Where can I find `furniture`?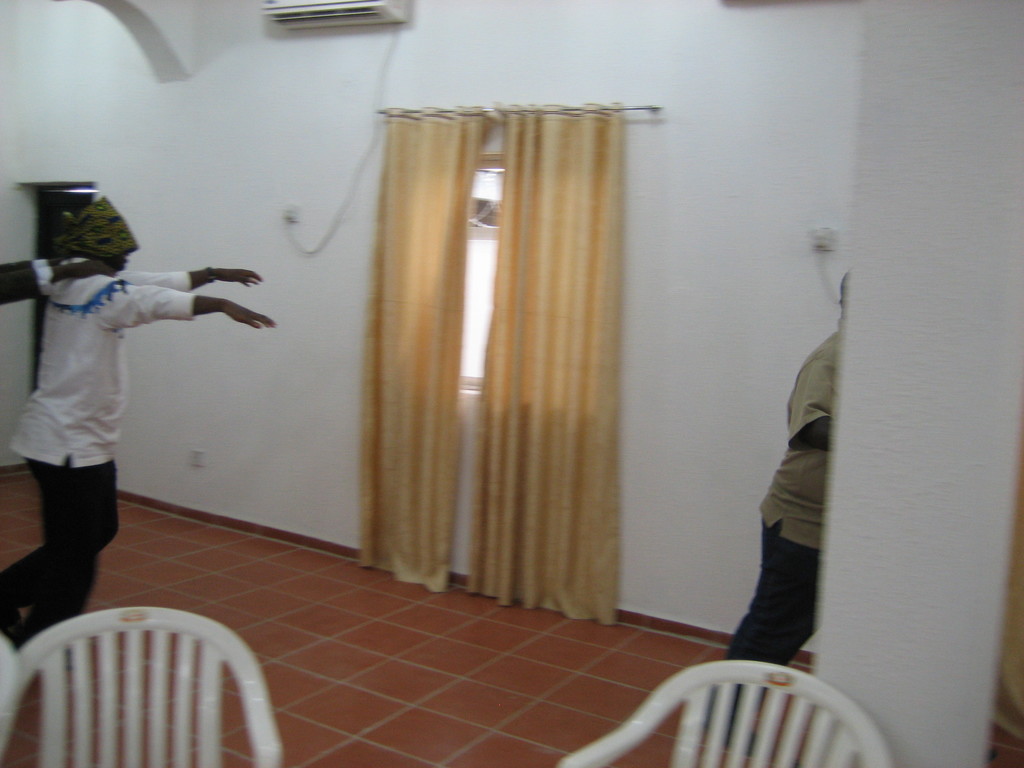
You can find it at [x1=0, y1=604, x2=284, y2=767].
